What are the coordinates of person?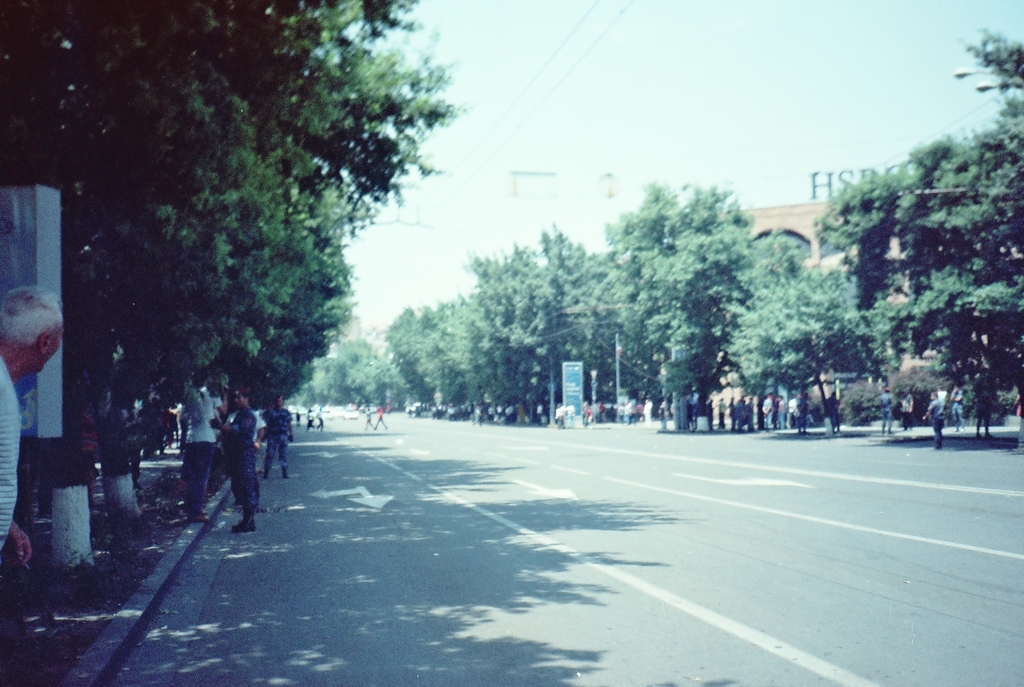
bbox=(270, 393, 294, 475).
